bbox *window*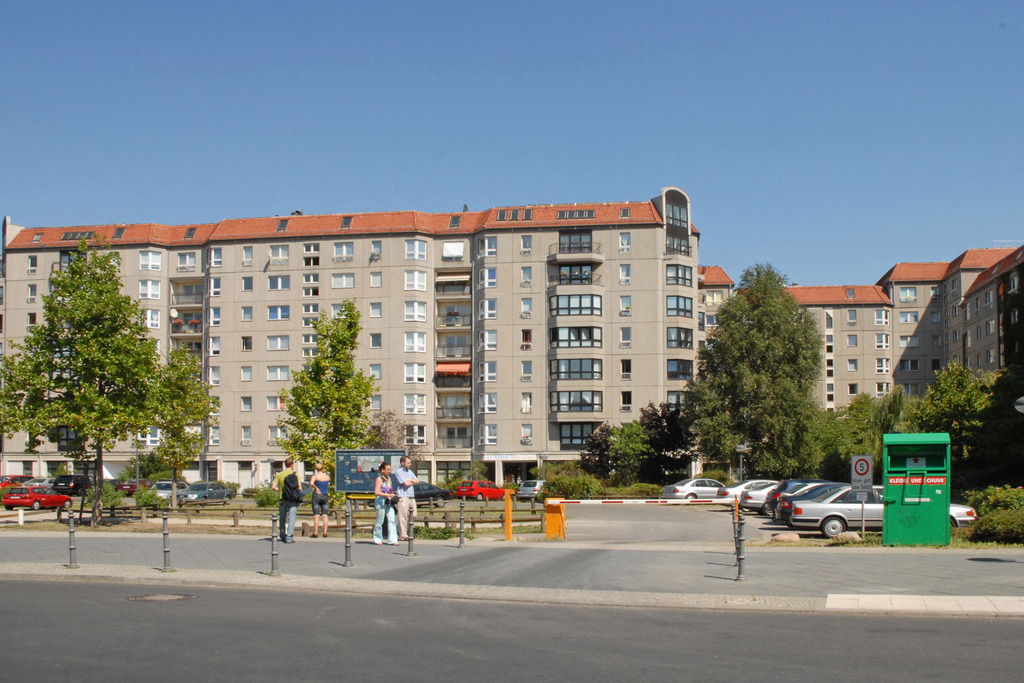
Rect(172, 247, 200, 270)
